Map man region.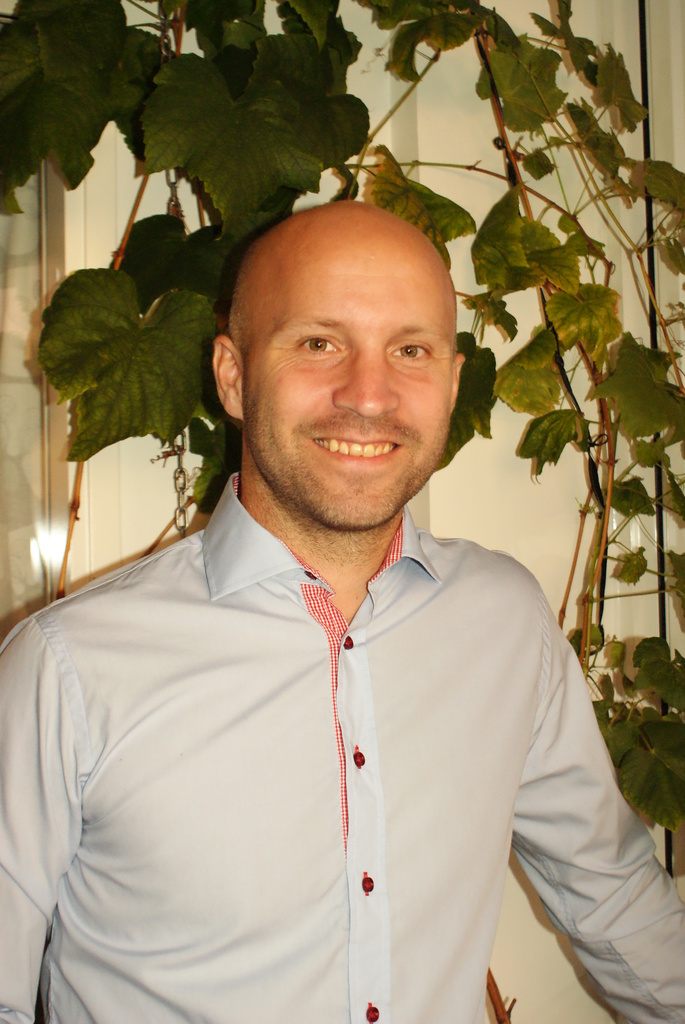
Mapped to 43, 131, 652, 996.
